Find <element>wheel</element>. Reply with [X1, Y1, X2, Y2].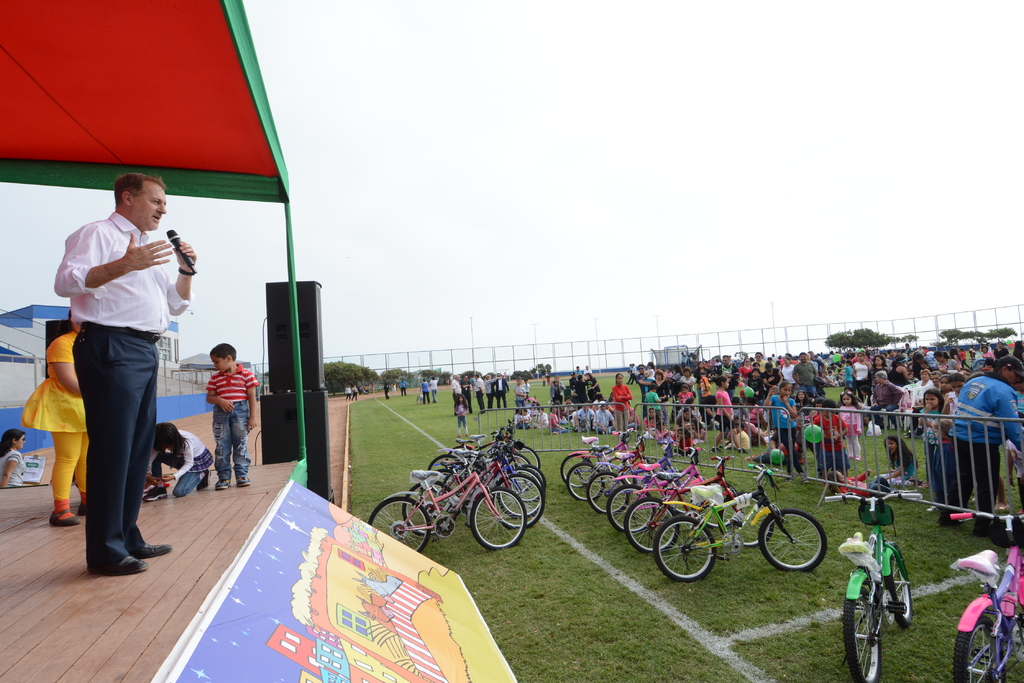
[1012, 606, 1023, 638].
